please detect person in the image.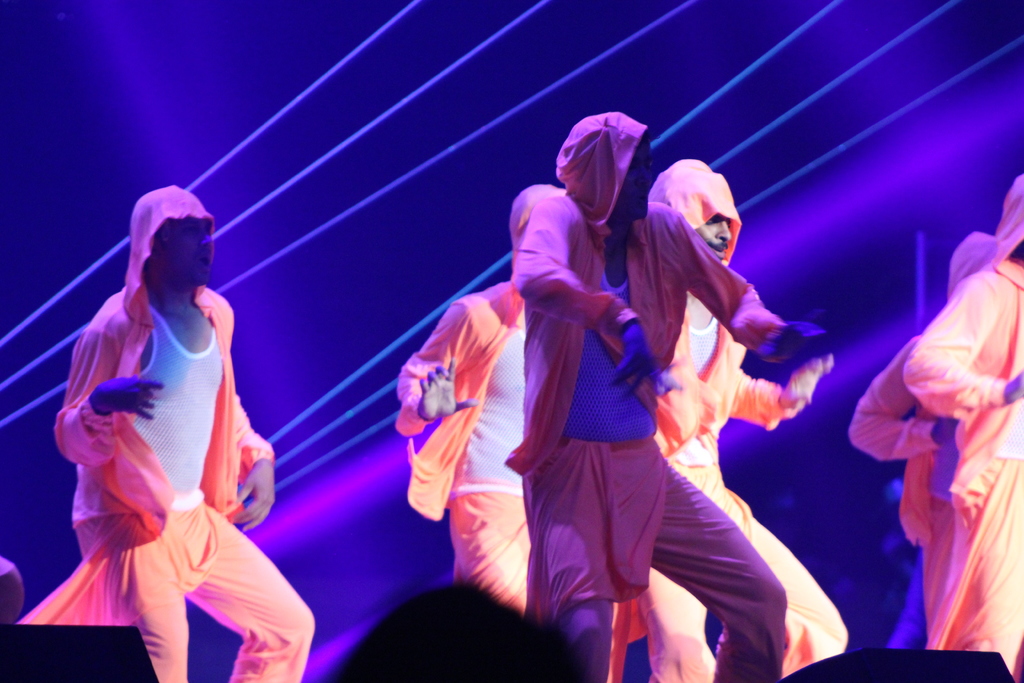
locate(518, 126, 825, 682).
